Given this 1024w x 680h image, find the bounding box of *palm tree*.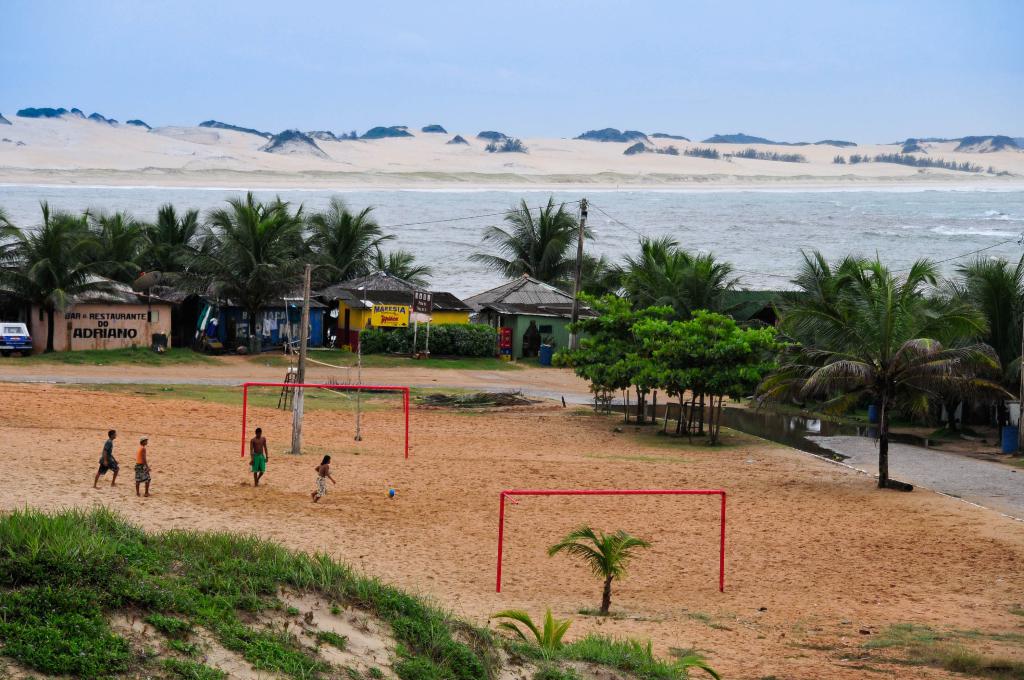
<box>466,191,563,318</box>.
